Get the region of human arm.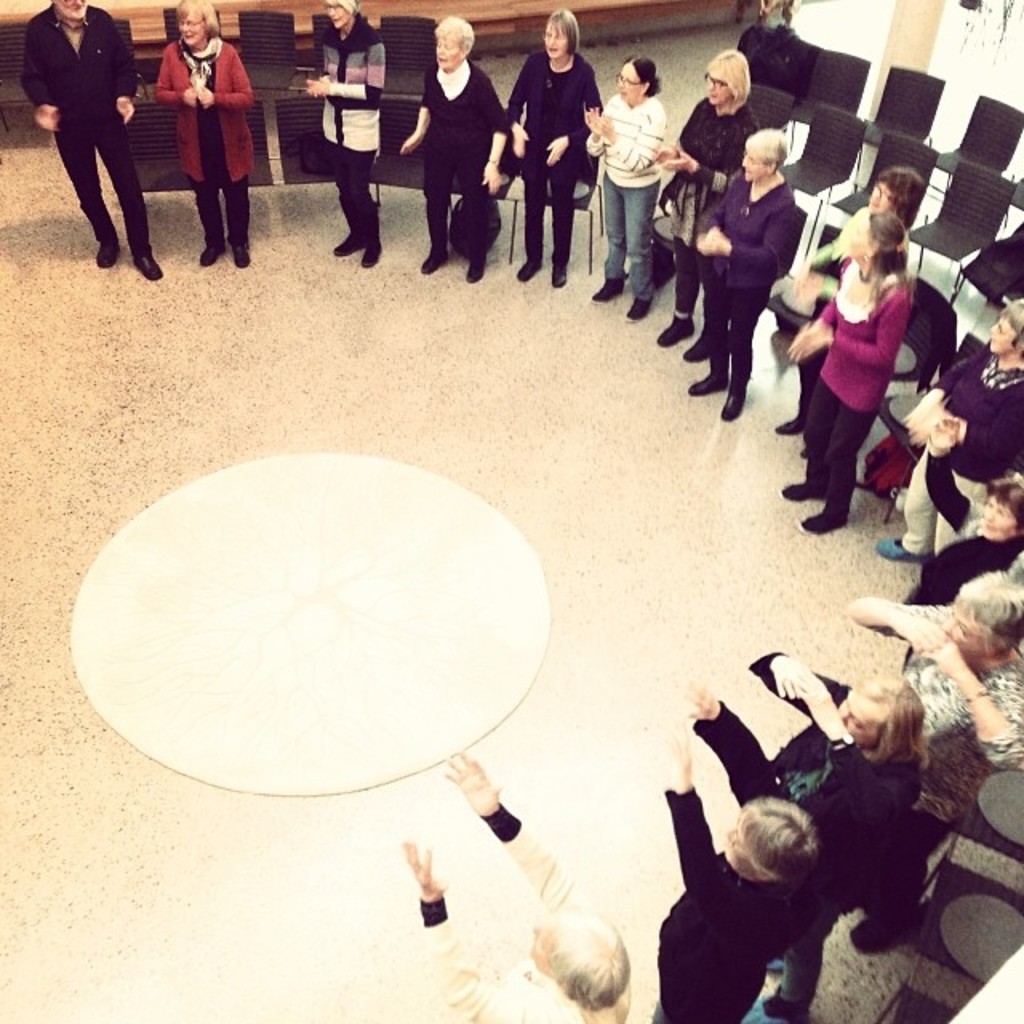
select_region(488, 86, 514, 187).
